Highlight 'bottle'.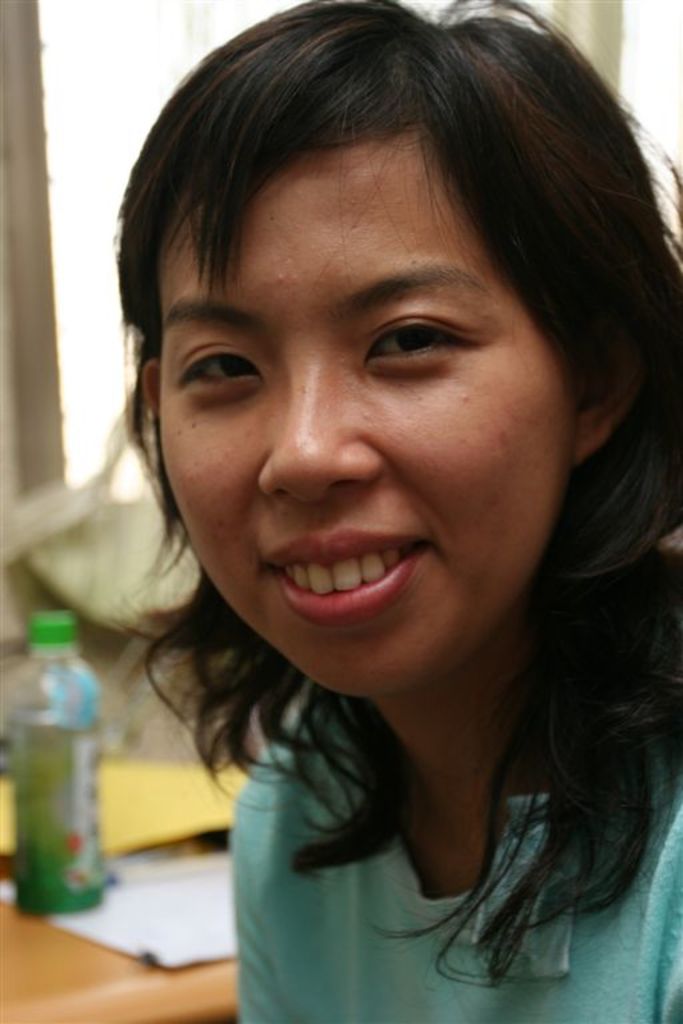
Highlighted region: bbox=(7, 609, 99, 915).
